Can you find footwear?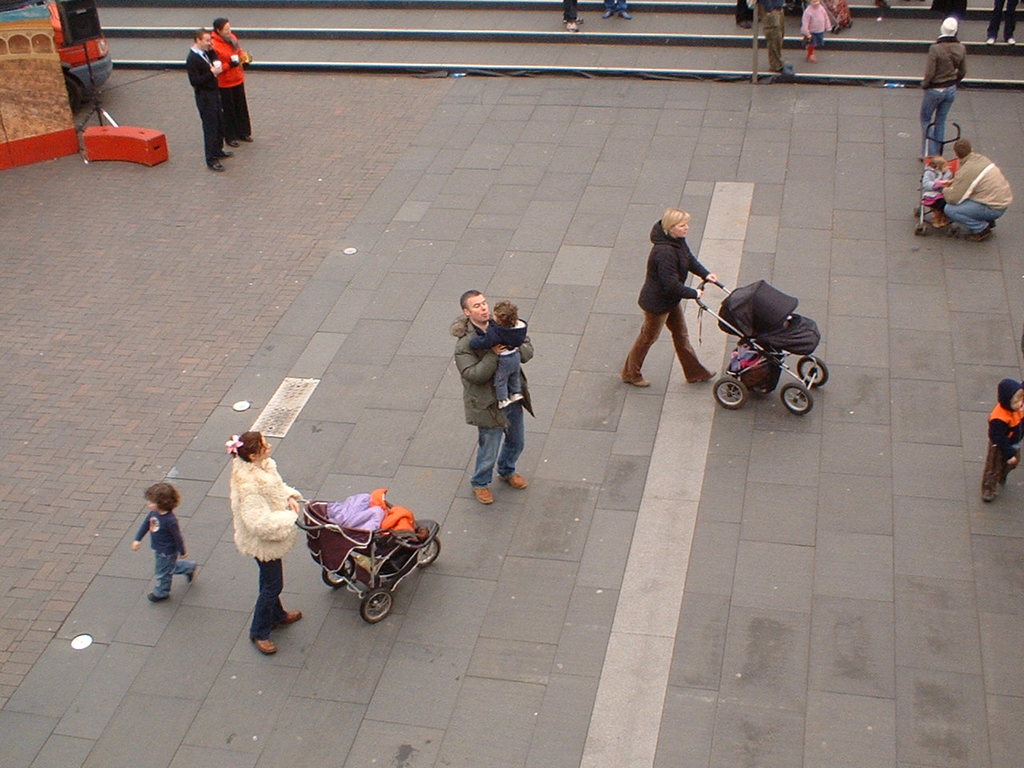
Yes, bounding box: 500,469,524,489.
